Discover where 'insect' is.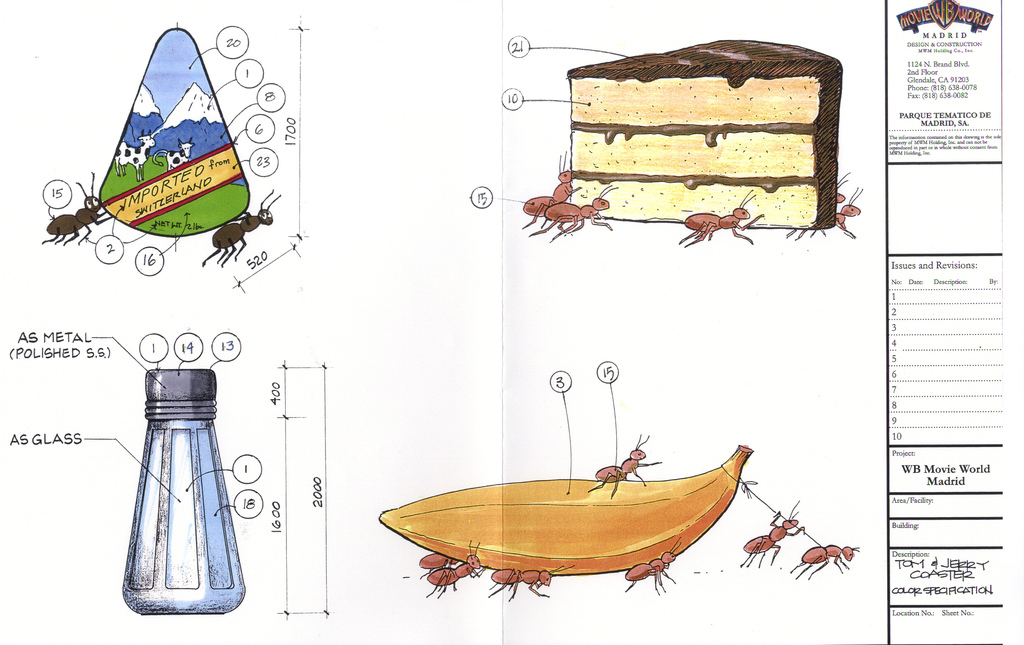
Discovered at 533 184 620 243.
